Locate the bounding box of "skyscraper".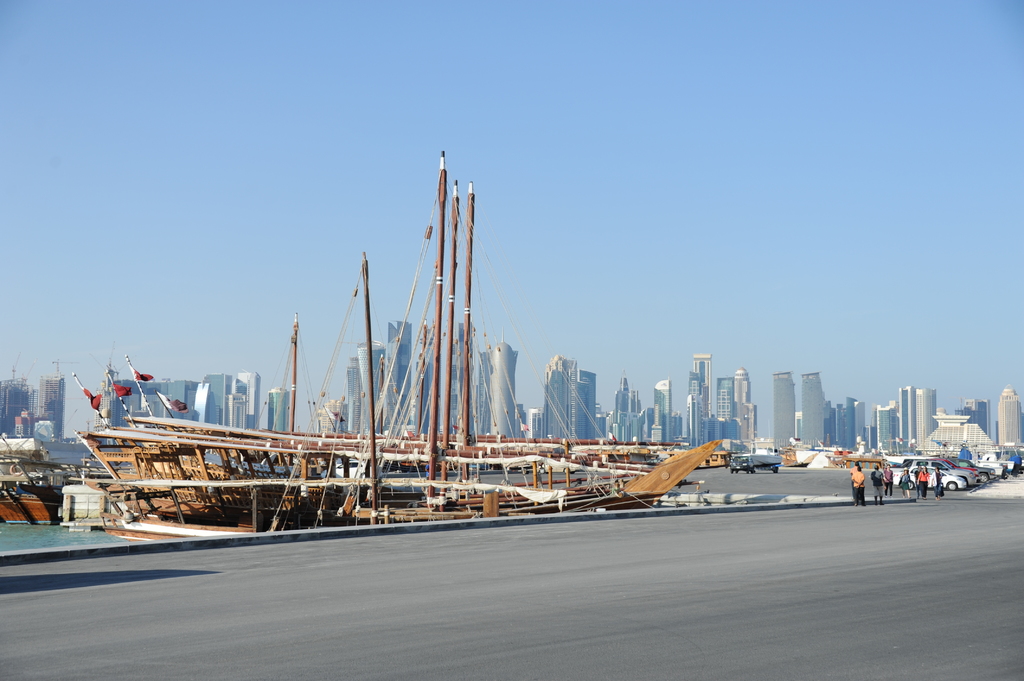
Bounding box: (x1=804, y1=376, x2=826, y2=447).
